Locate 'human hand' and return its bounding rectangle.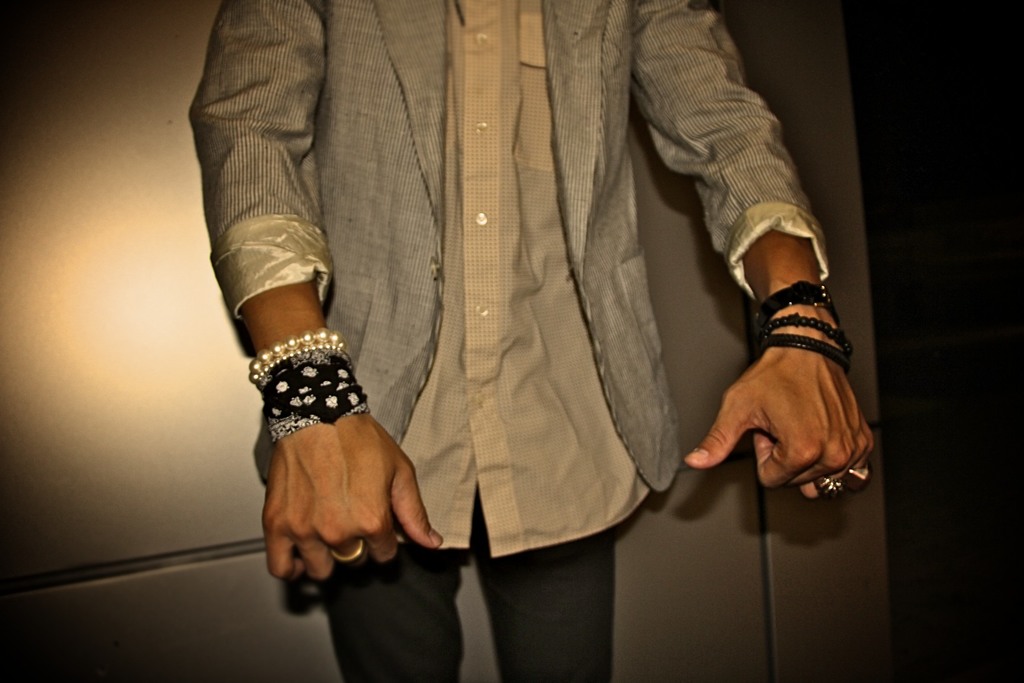
<box>684,316,874,500</box>.
